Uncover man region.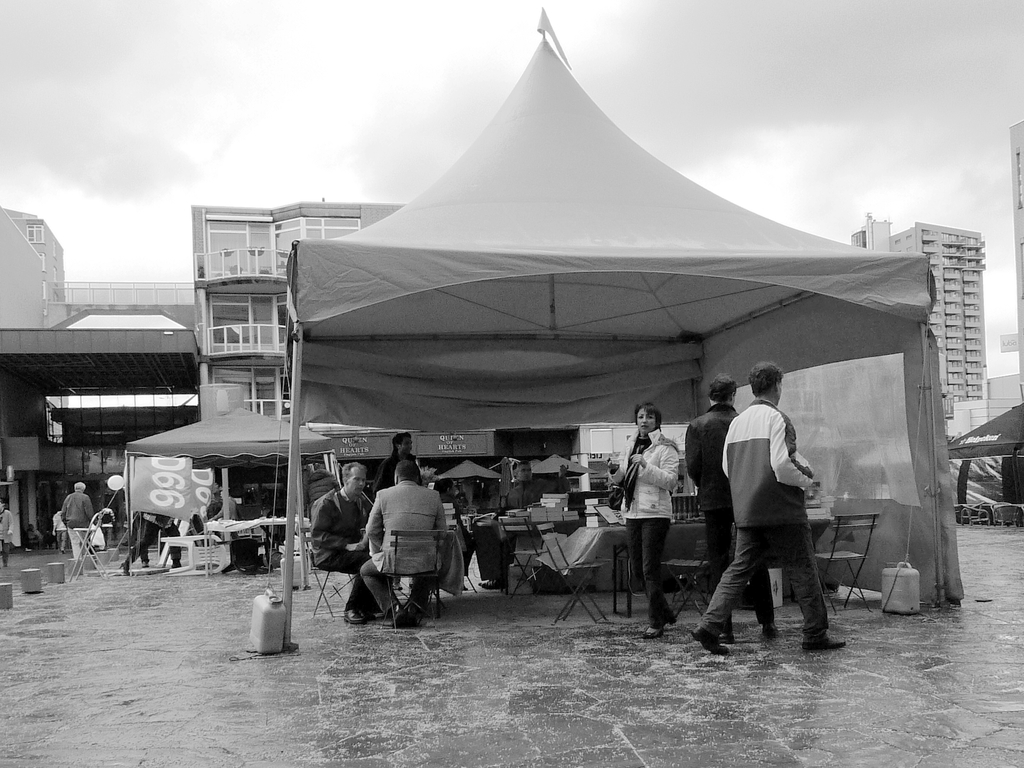
Uncovered: 61/481/97/559.
